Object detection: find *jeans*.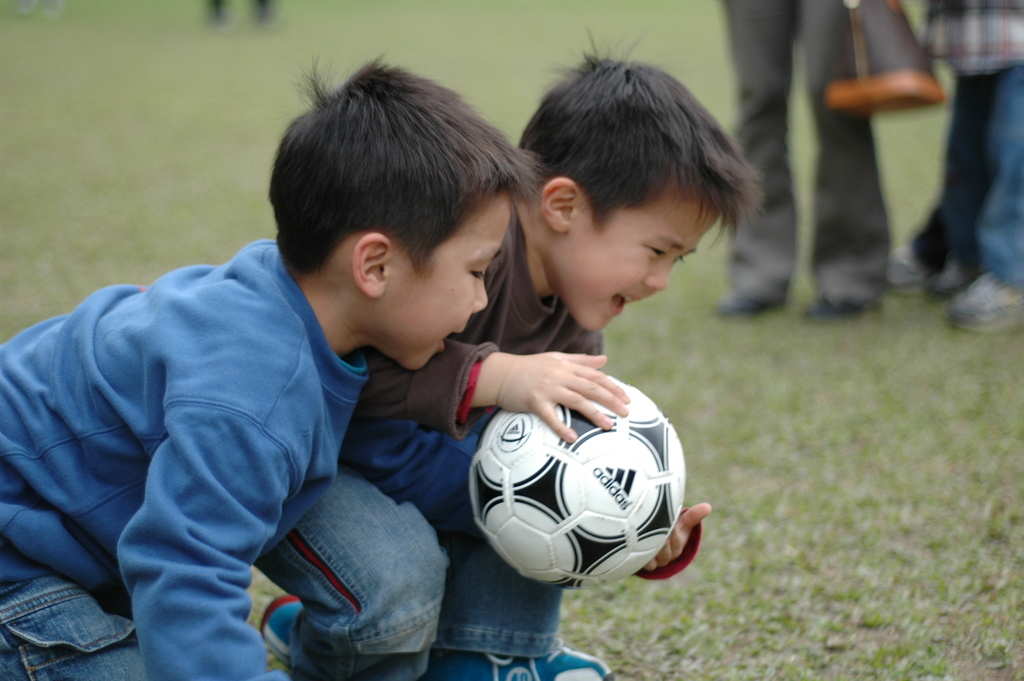
{"x1": 931, "y1": 69, "x2": 1019, "y2": 311}.
